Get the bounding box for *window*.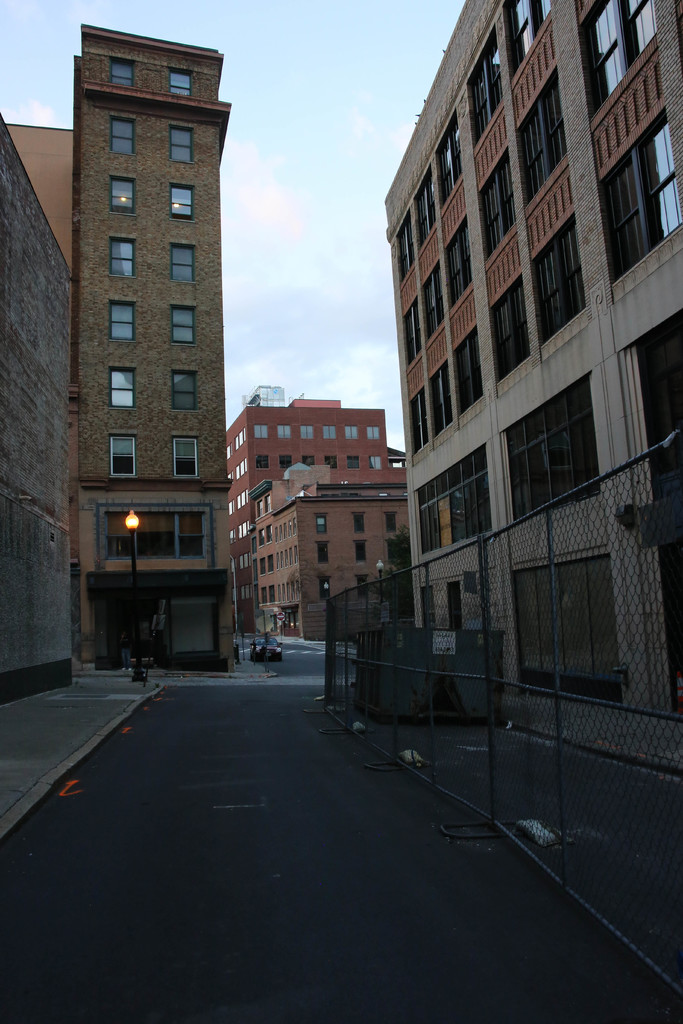
pyautogui.locateOnScreen(278, 424, 293, 440).
